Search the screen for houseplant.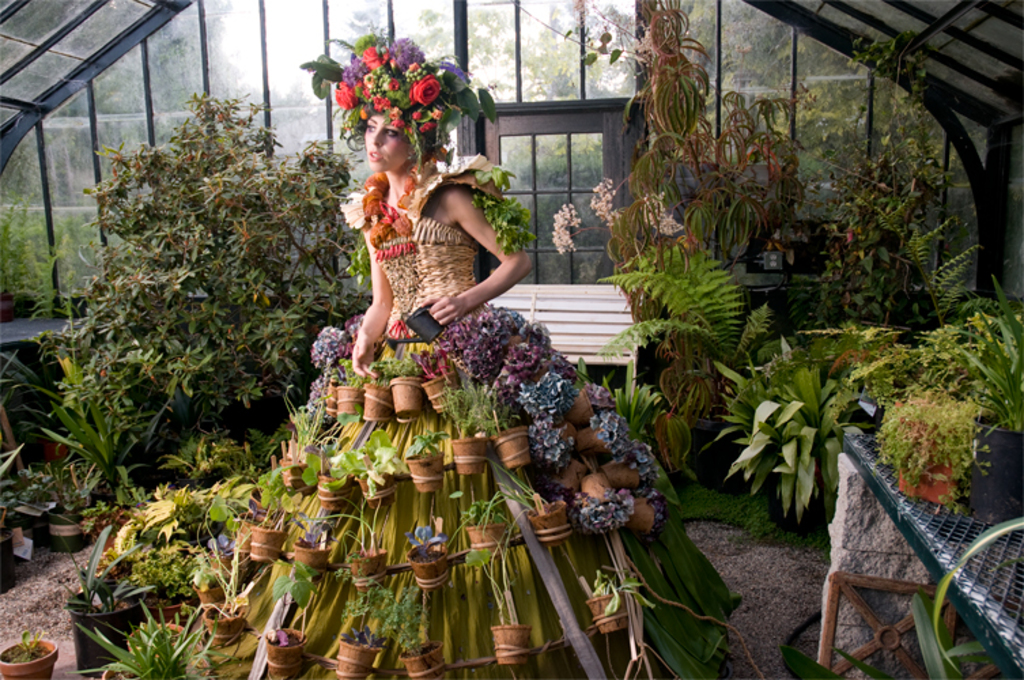
Found at pyautogui.locateOnScreen(443, 396, 496, 480).
